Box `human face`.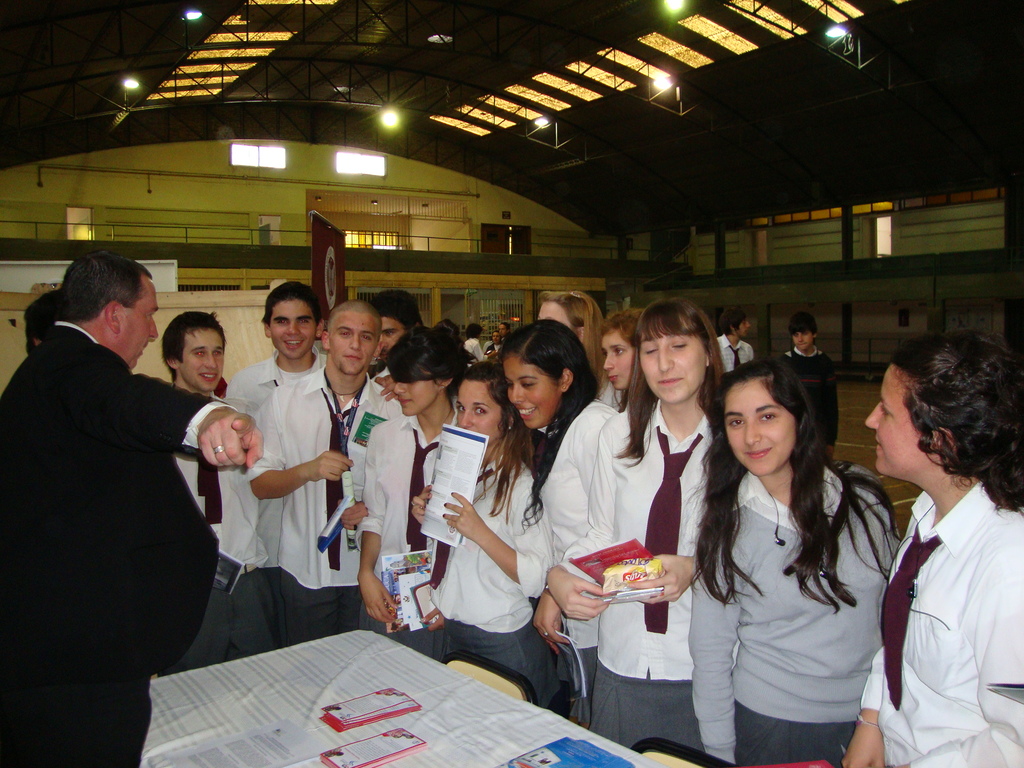
Rect(324, 310, 372, 373).
